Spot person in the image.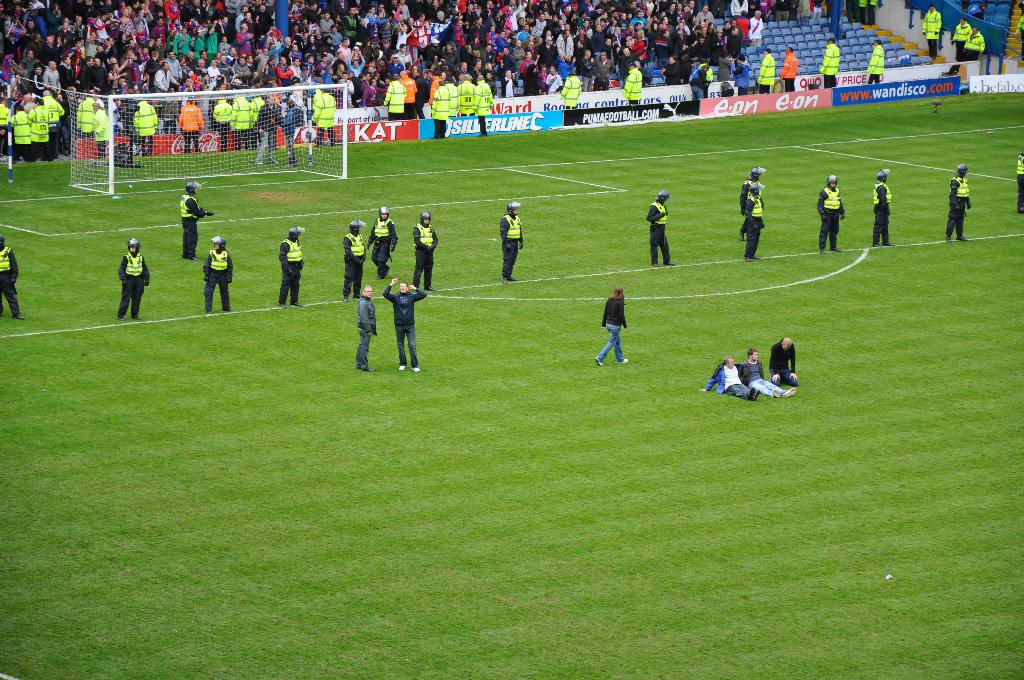
person found at crop(234, 101, 252, 152).
